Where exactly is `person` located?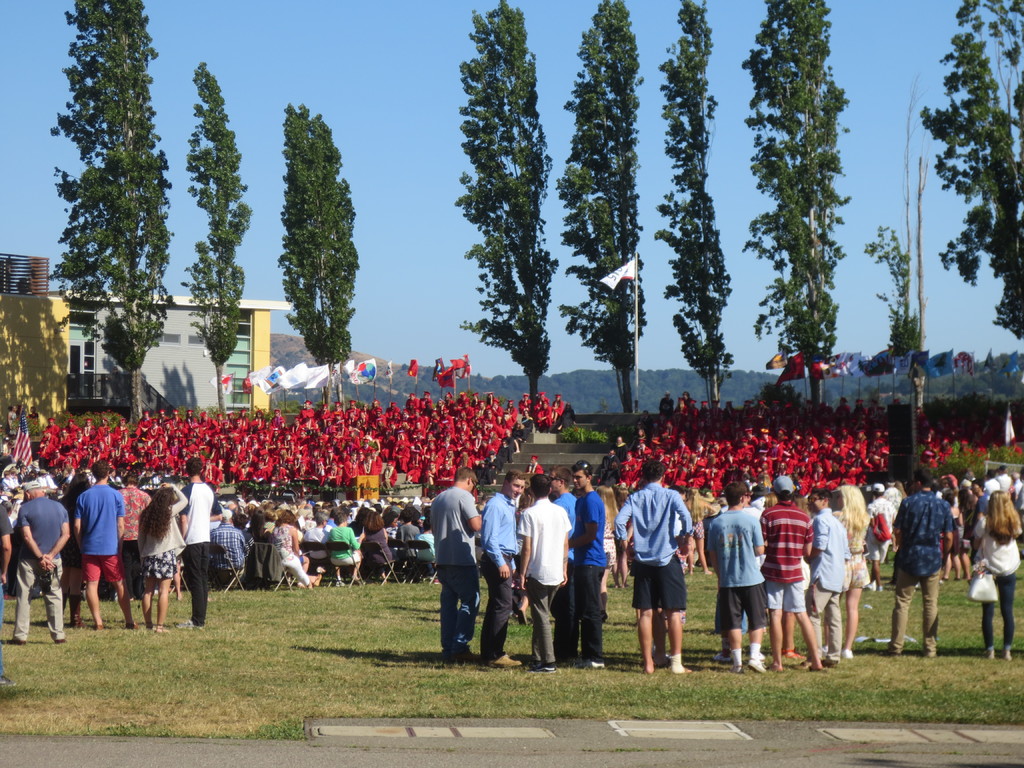
Its bounding box is bbox=[415, 515, 440, 570].
